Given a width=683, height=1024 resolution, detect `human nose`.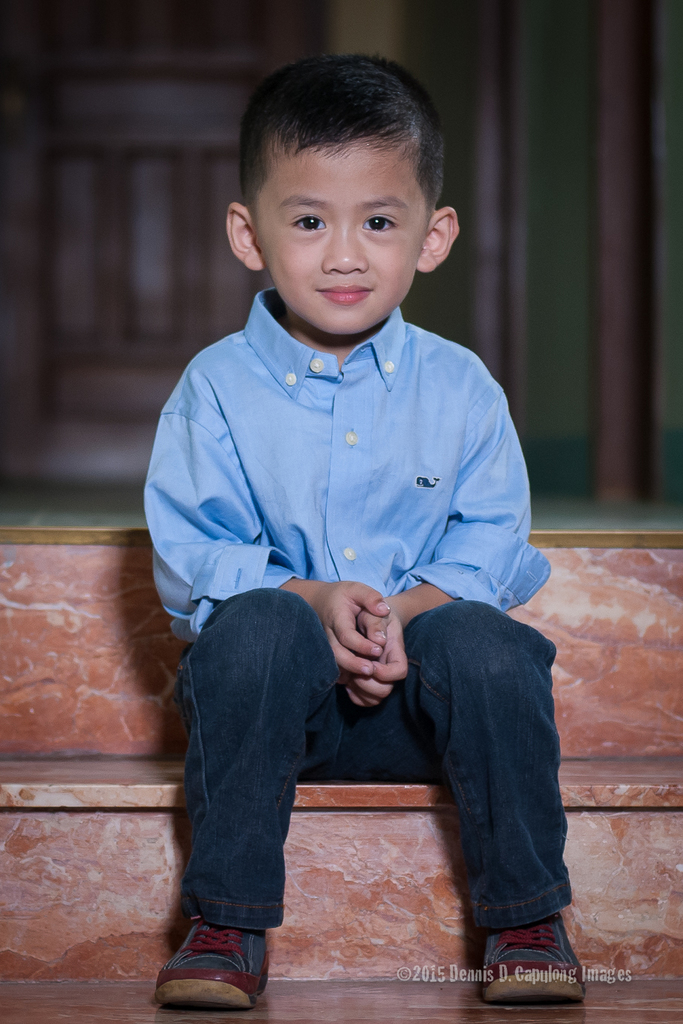
<region>321, 224, 367, 277</region>.
